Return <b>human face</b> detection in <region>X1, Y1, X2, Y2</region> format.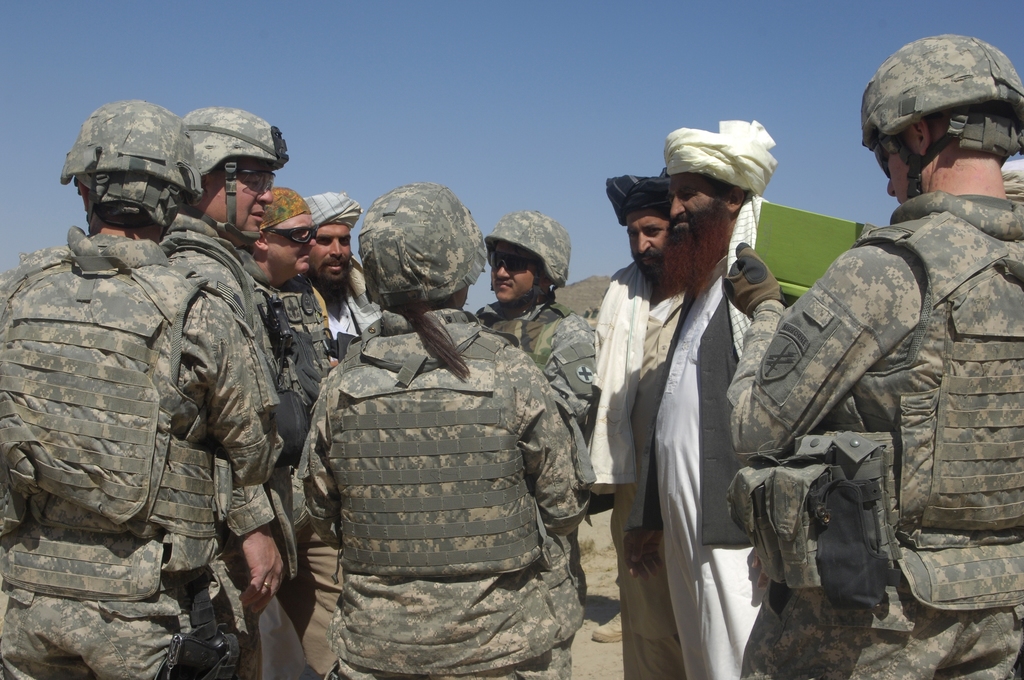
<region>492, 245, 531, 305</region>.
